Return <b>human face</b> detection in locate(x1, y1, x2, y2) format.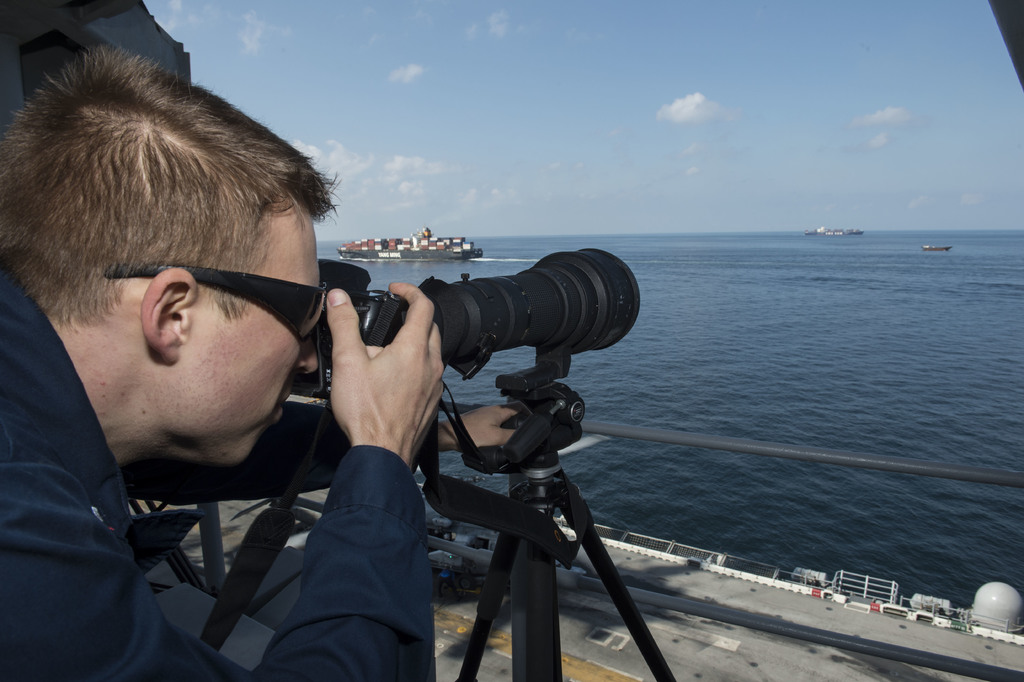
locate(188, 190, 321, 464).
